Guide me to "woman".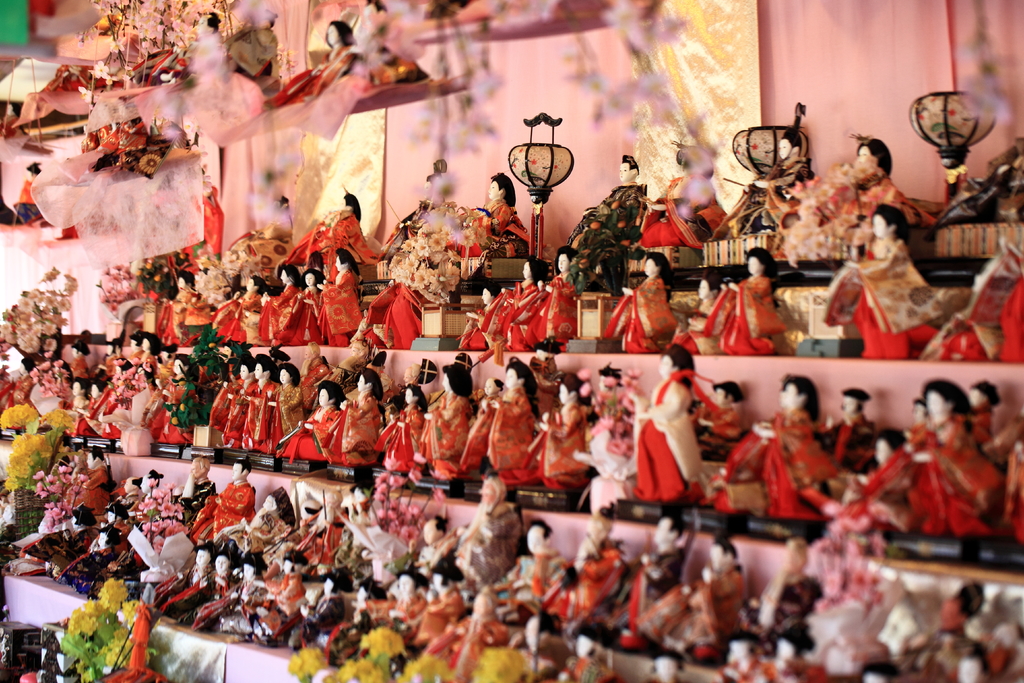
Guidance: rect(966, 383, 1000, 443).
